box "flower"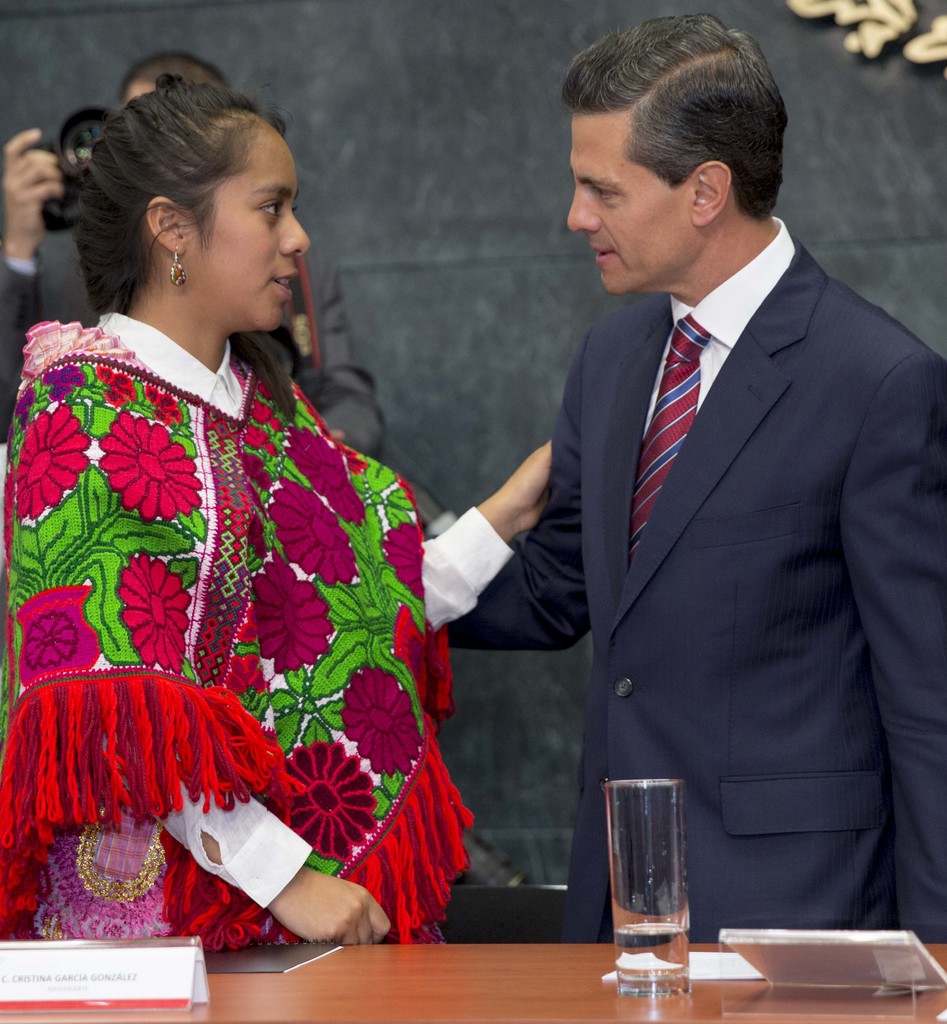
bbox(275, 419, 371, 534)
